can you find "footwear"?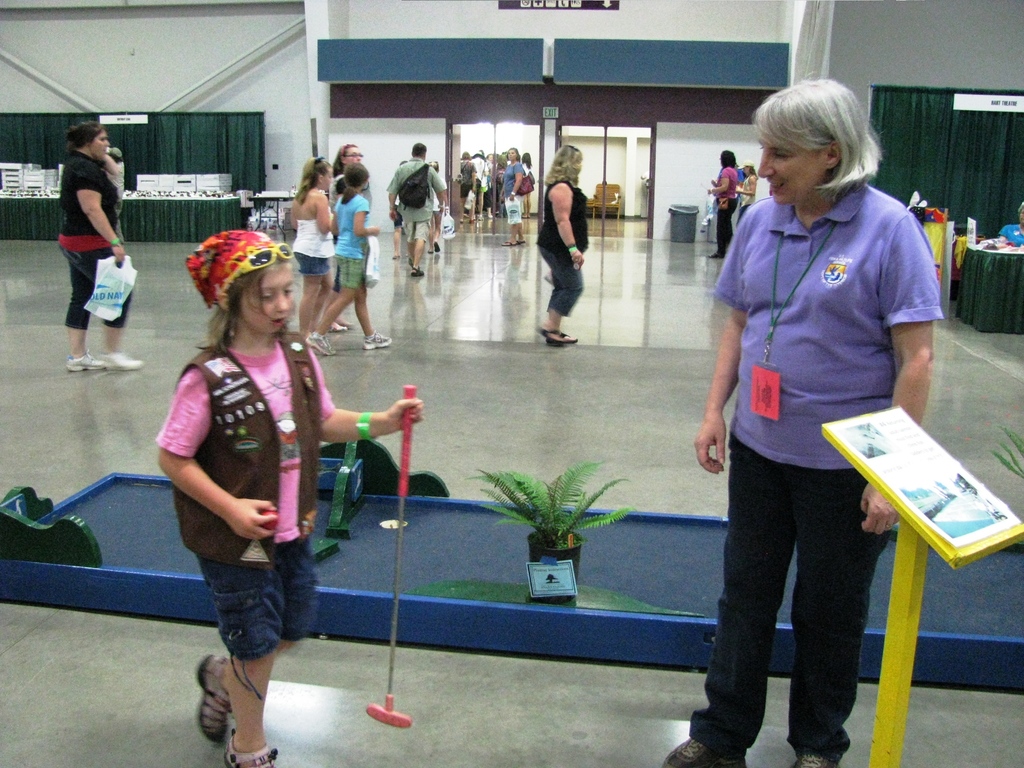
Yes, bounding box: pyautogui.locateOnScreen(517, 239, 529, 246).
